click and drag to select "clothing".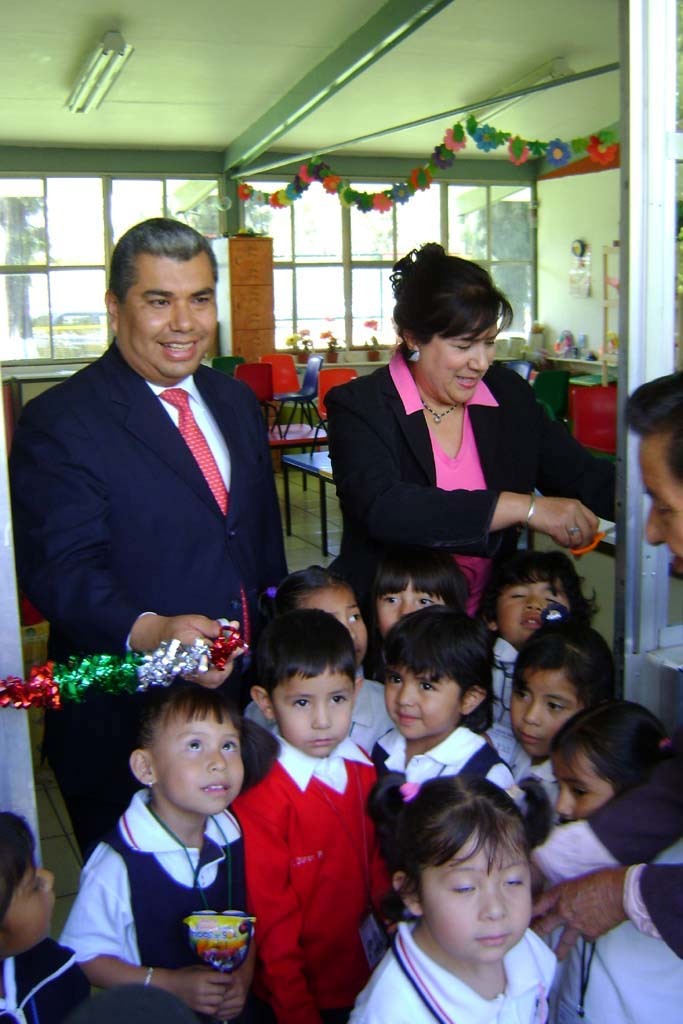
Selection: locate(320, 338, 616, 679).
